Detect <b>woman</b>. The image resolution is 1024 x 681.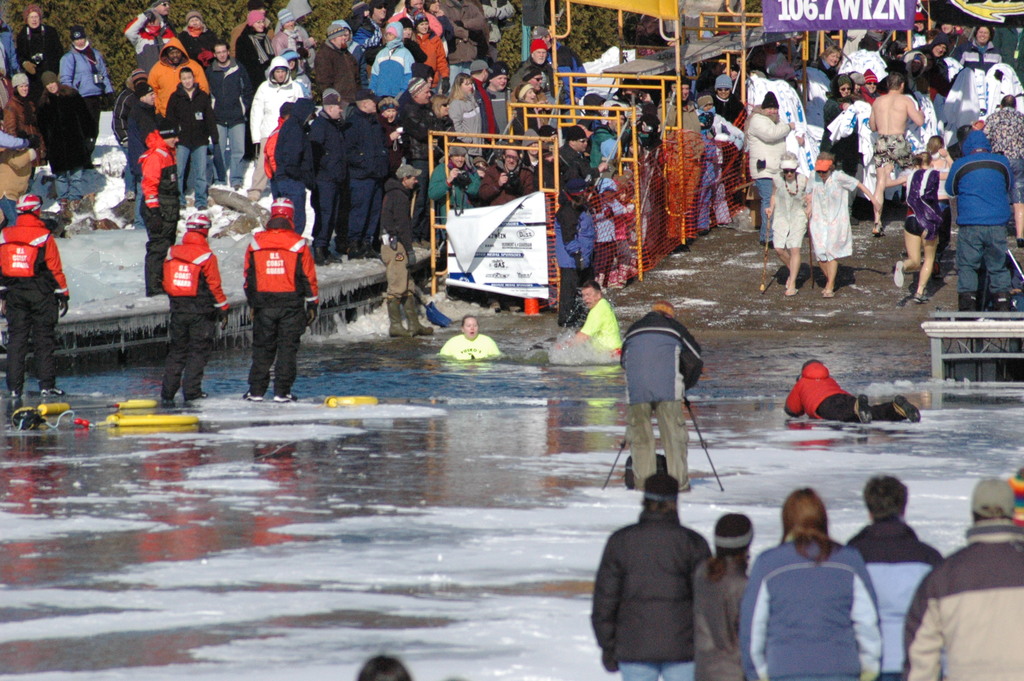
pyautogui.locateOnScreen(3, 72, 45, 164).
